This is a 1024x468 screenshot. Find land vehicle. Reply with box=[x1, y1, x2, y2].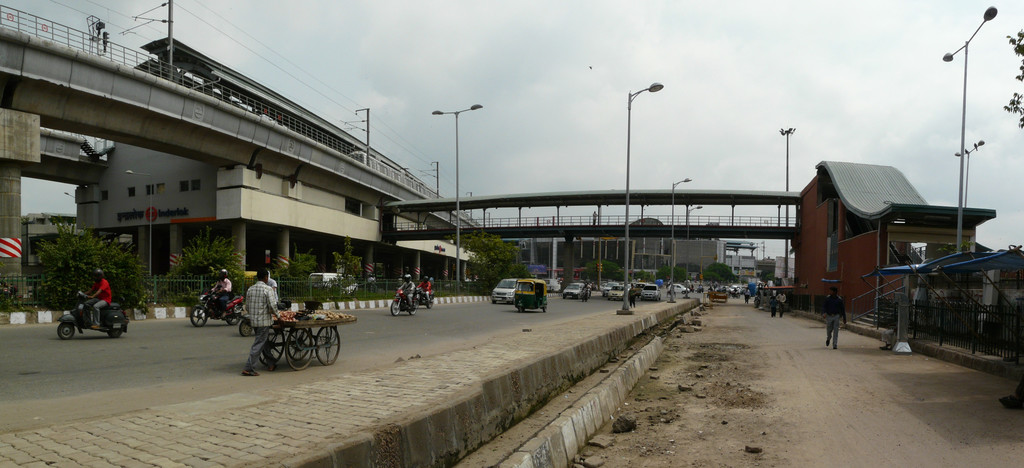
box=[666, 284, 687, 291].
